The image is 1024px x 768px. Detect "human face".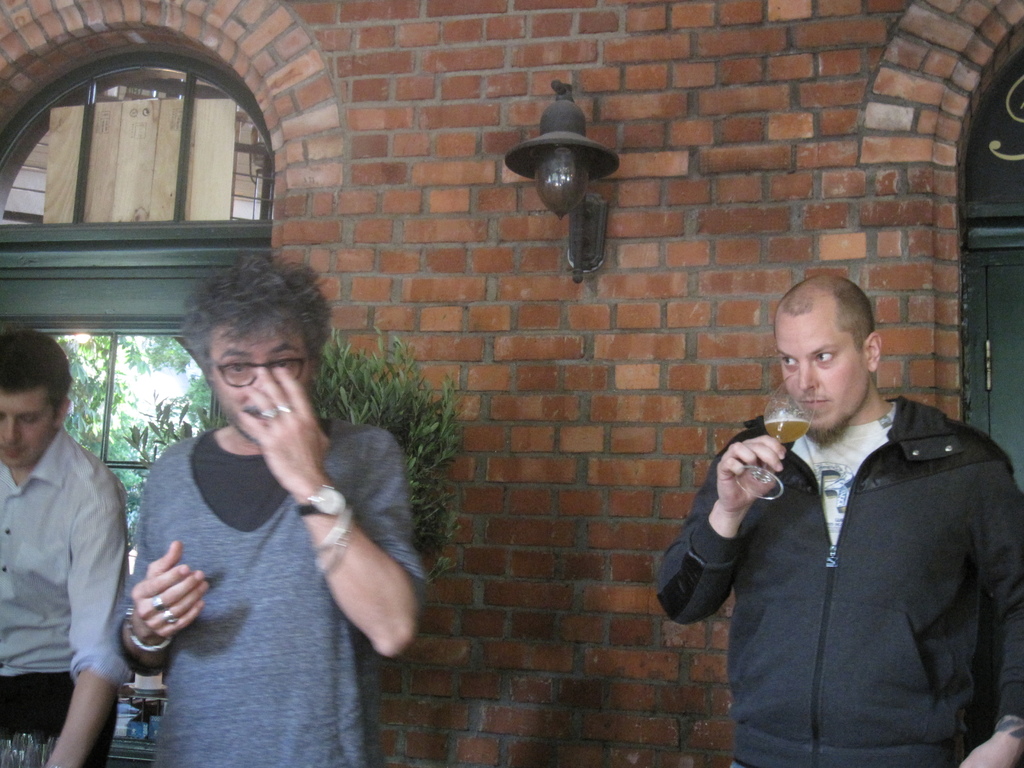
Detection: left=0, top=390, right=54, bottom=468.
